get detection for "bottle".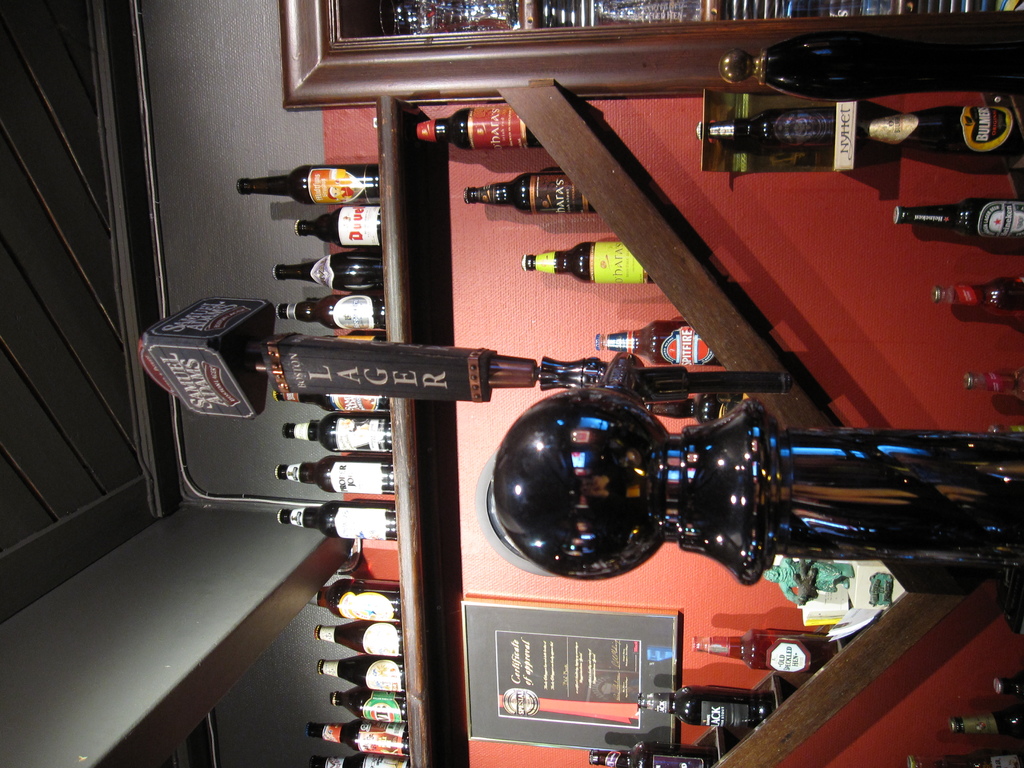
Detection: 312 721 411 758.
